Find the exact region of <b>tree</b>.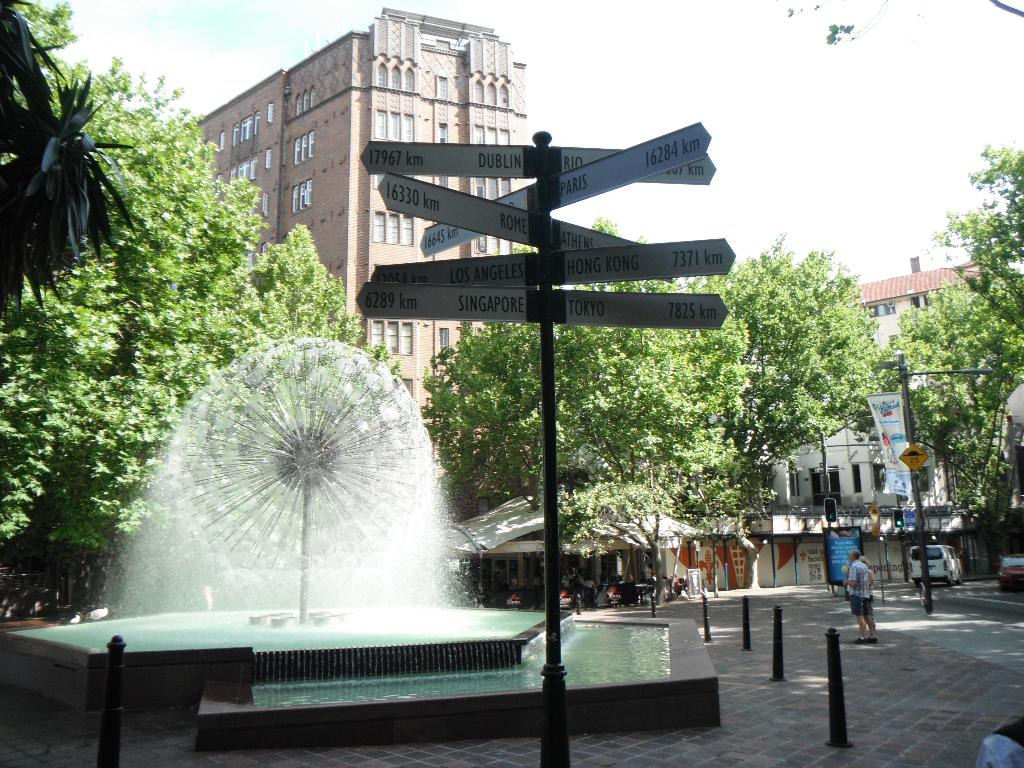
Exact region: left=559, top=481, right=723, bottom=607.
